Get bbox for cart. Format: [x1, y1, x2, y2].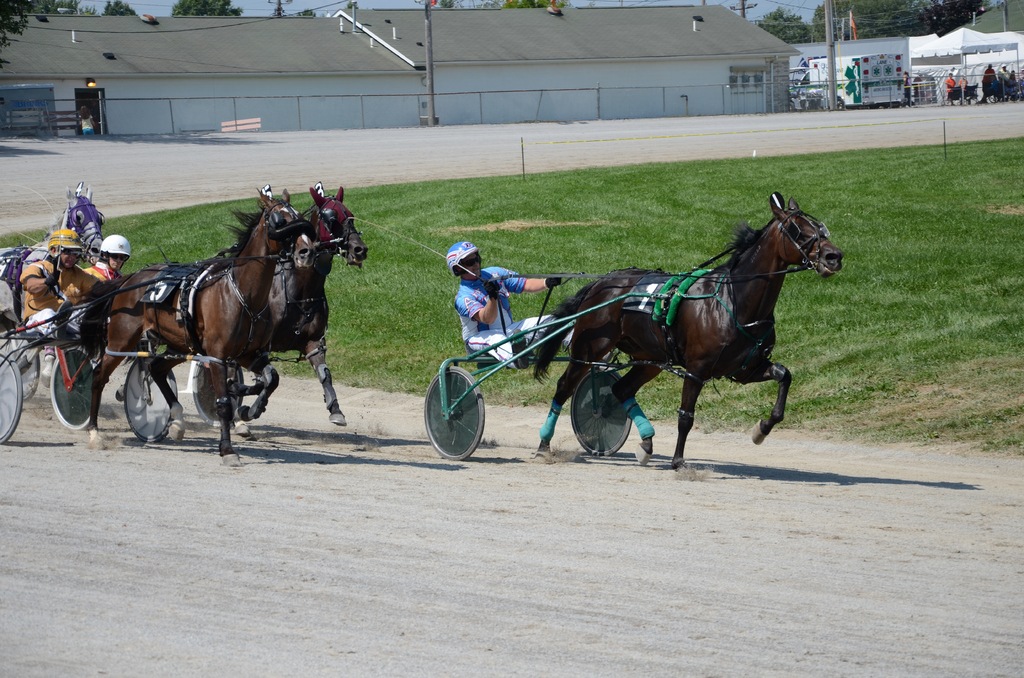
[0, 275, 207, 438].
